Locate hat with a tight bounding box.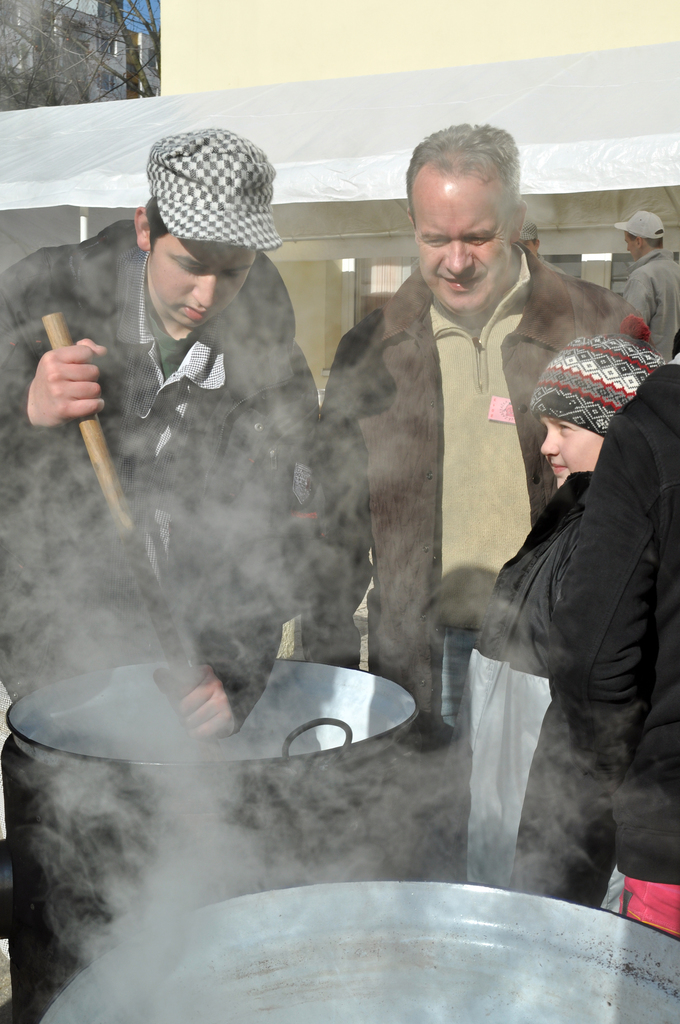
box=[521, 214, 539, 237].
